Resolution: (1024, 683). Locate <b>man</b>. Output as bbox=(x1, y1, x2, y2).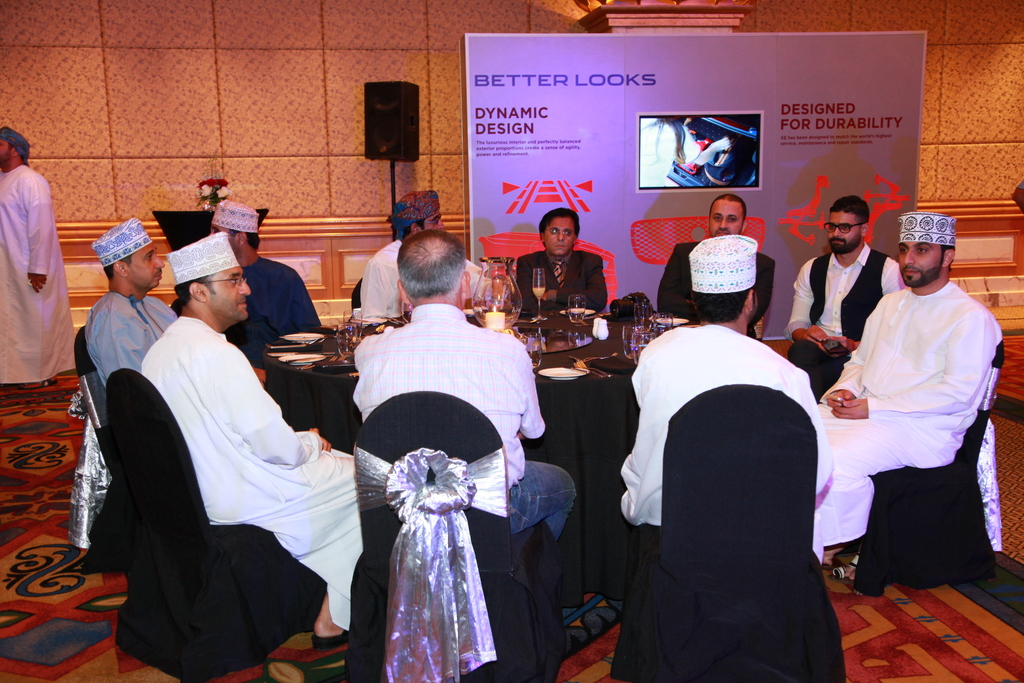
bbox=(633, 235, 831, 529).
